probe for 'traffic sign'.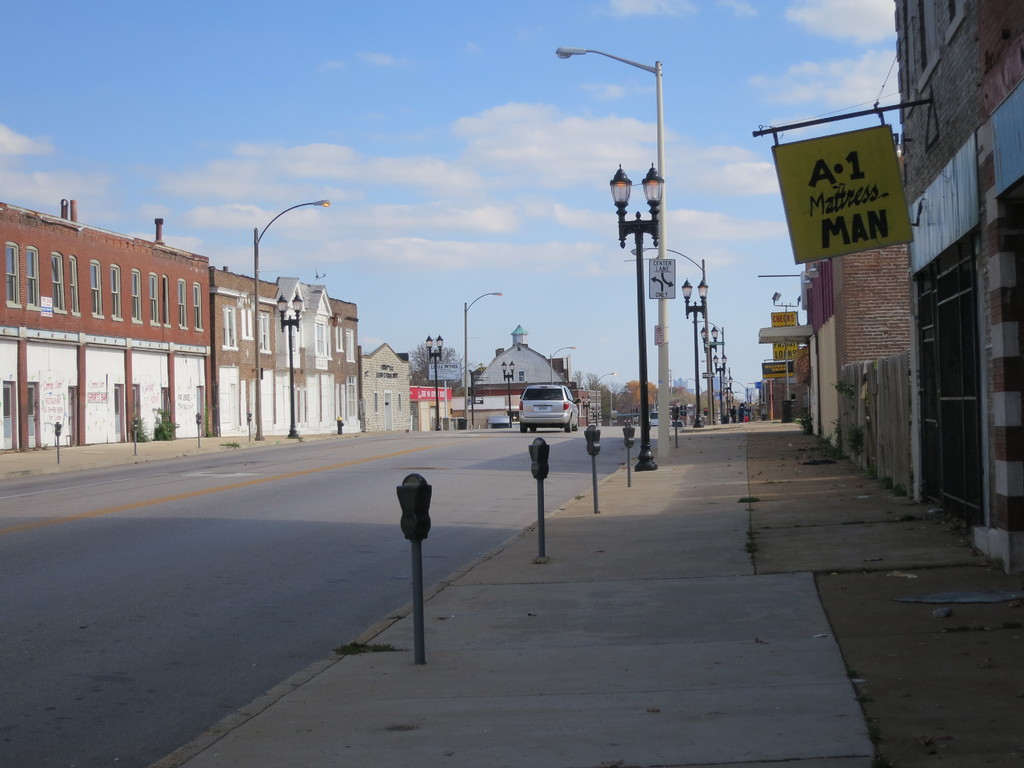
Probe result: locate(650, 260, 679, 301).
